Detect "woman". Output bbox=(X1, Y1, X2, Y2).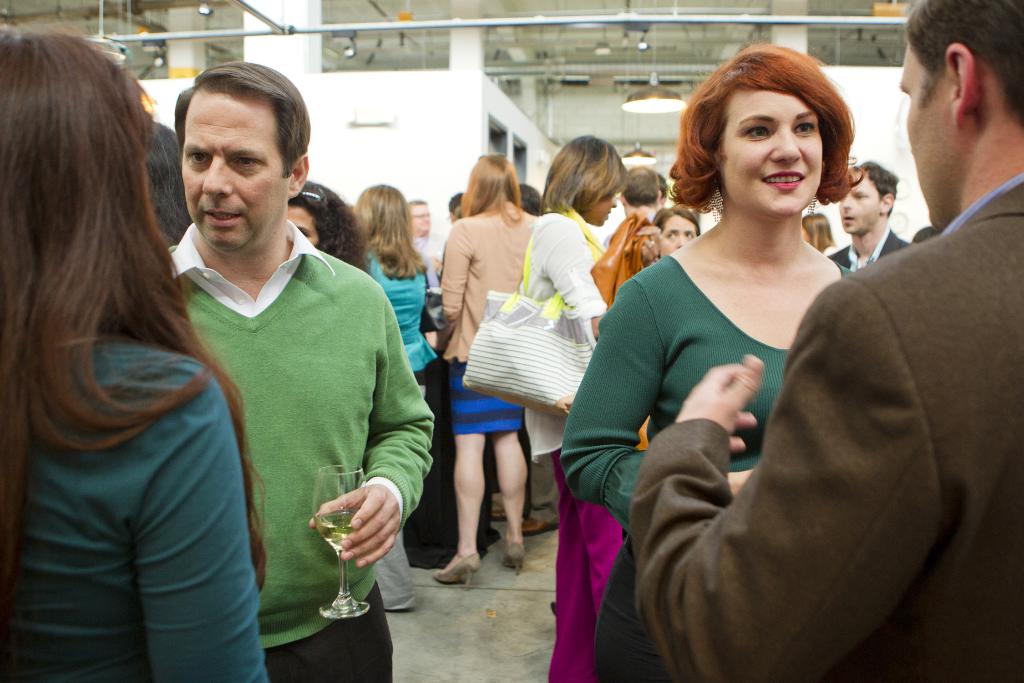
bbox=(421, 152, 539, 593).
